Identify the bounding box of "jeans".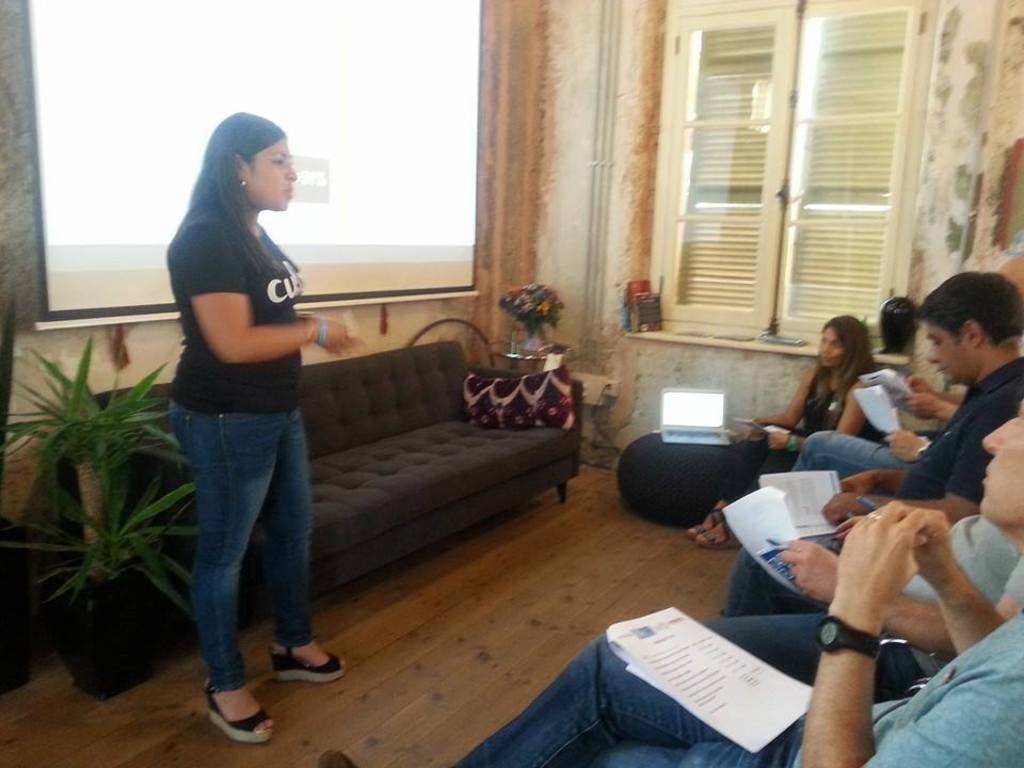
crop(453, 631, 793, 767).
